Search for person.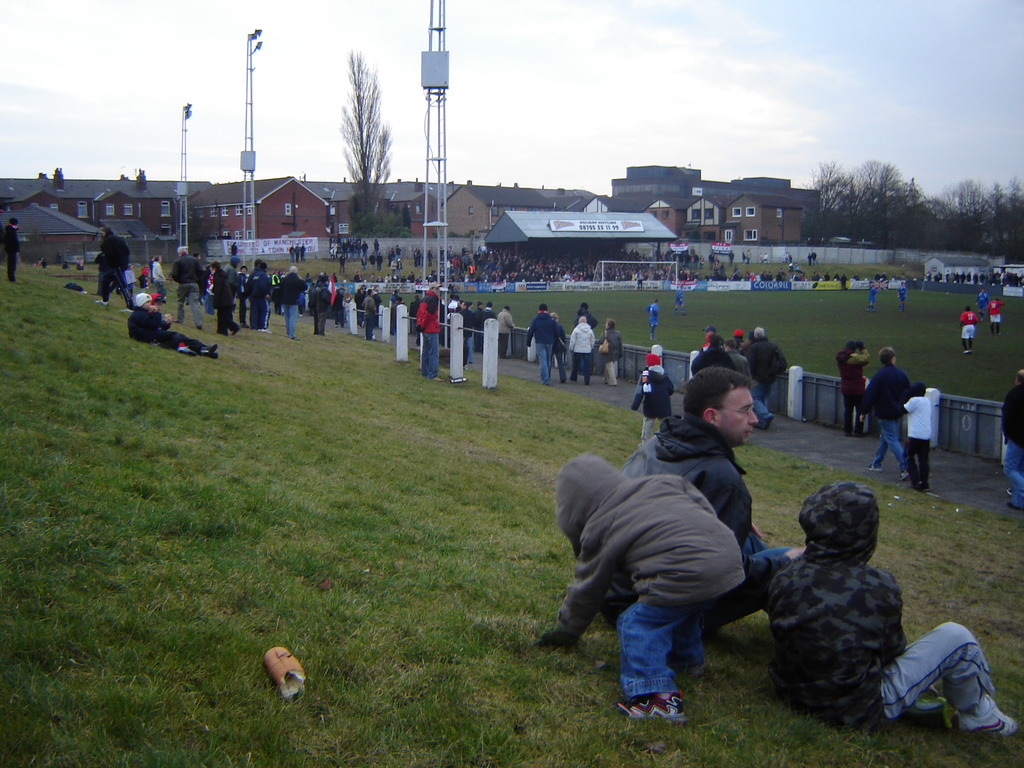
Found at left=209, top=257, right=239, bottom=340.
